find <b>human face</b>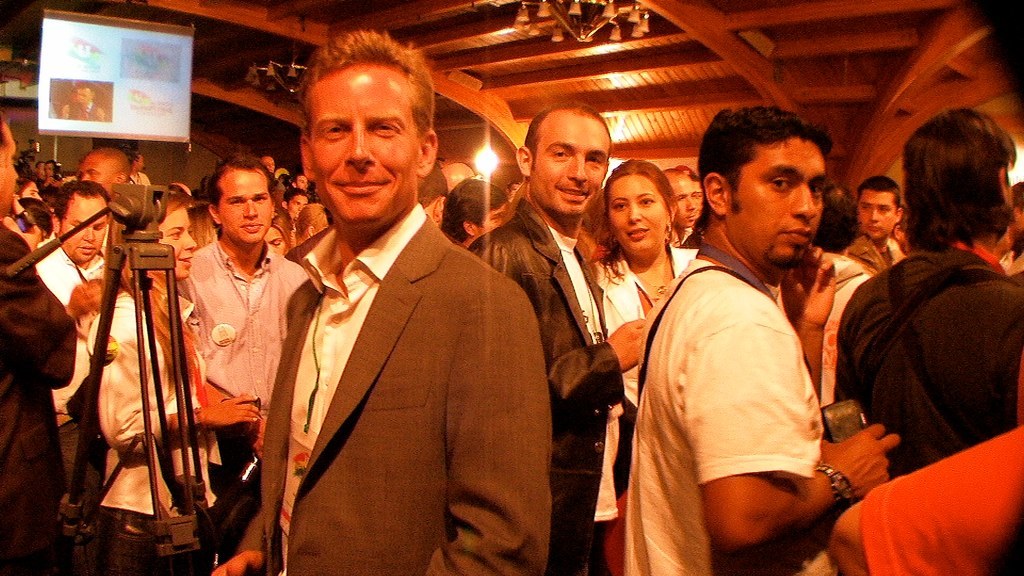
pyautogui.locateOnScreen(0, 121, 19, 217)
